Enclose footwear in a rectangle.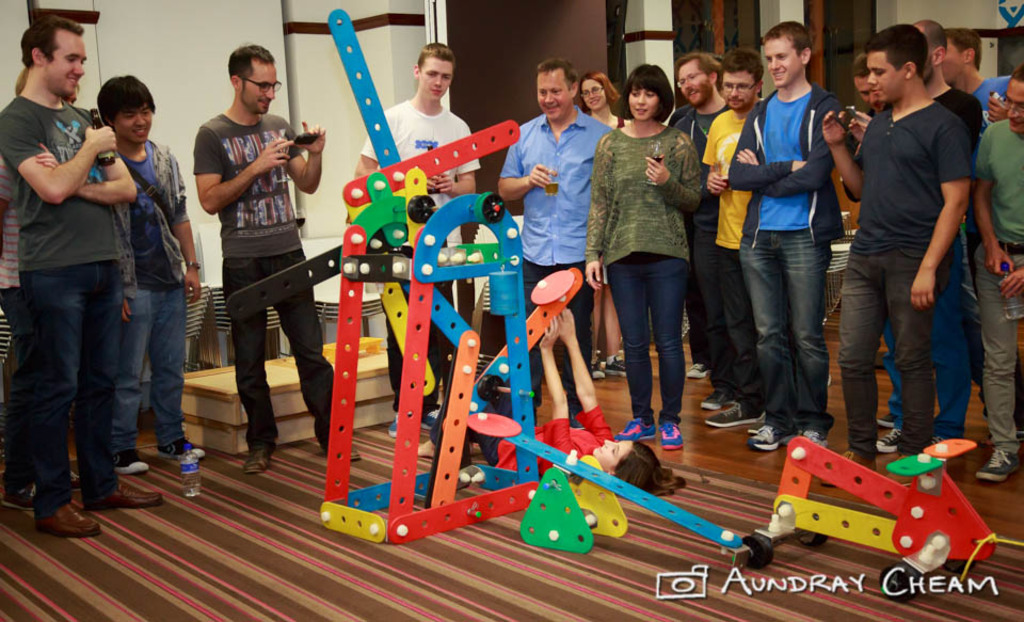
bbox=(389, 411, 400, 438).
